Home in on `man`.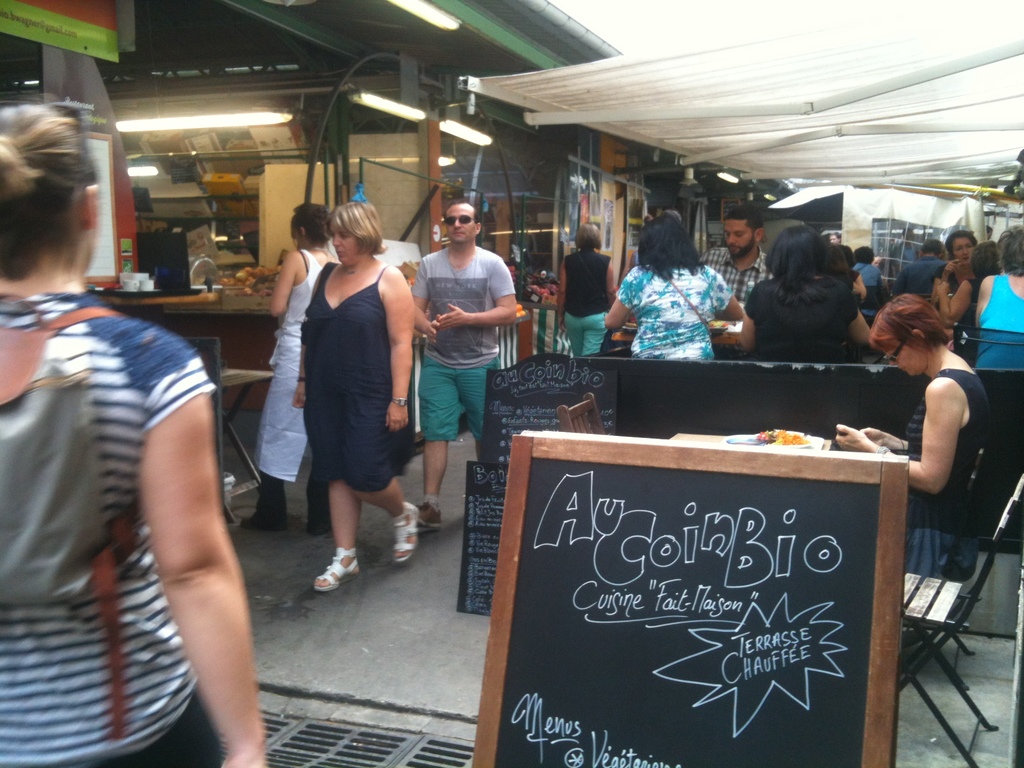
Homed in at (698,209,773,306).
